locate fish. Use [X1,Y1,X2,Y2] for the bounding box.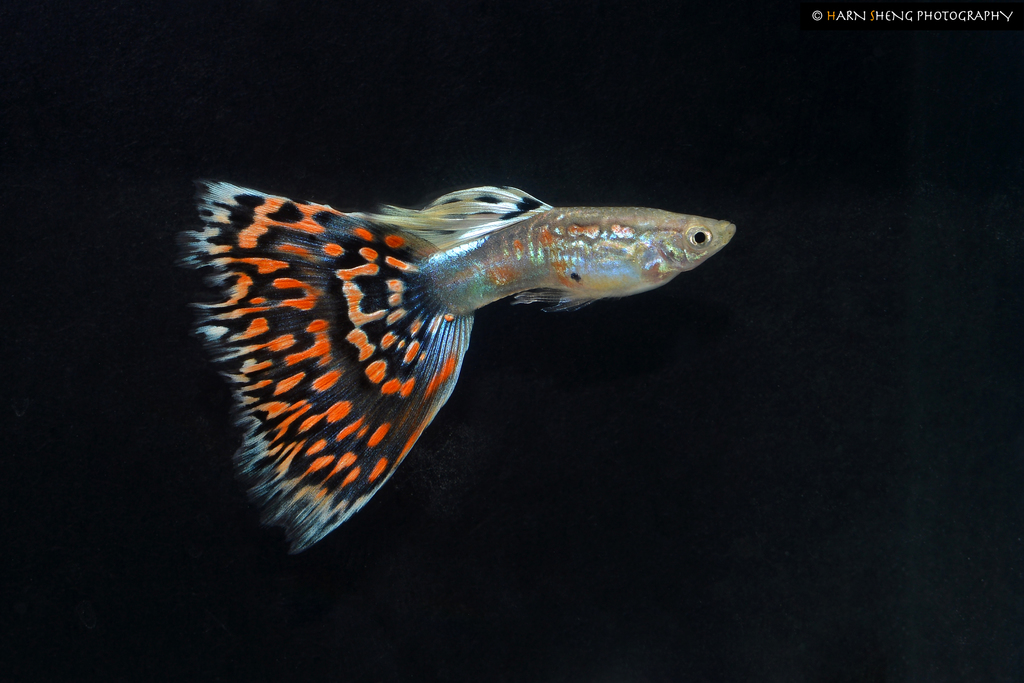
[149,185,708,554].
